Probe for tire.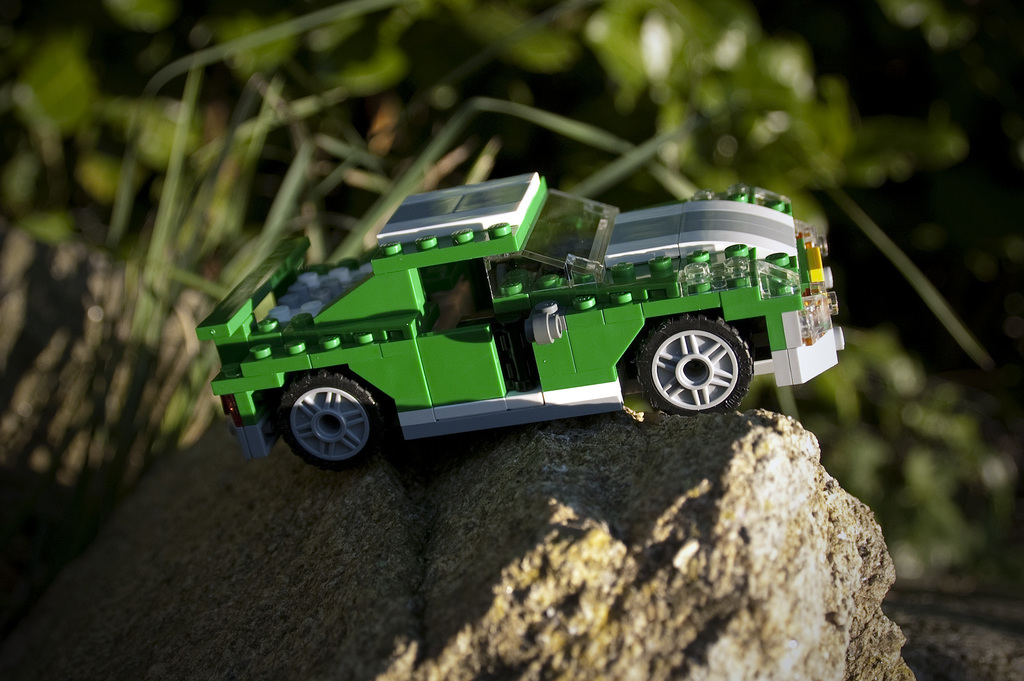
Probe result: Rect(633, 316, 751, 421).
